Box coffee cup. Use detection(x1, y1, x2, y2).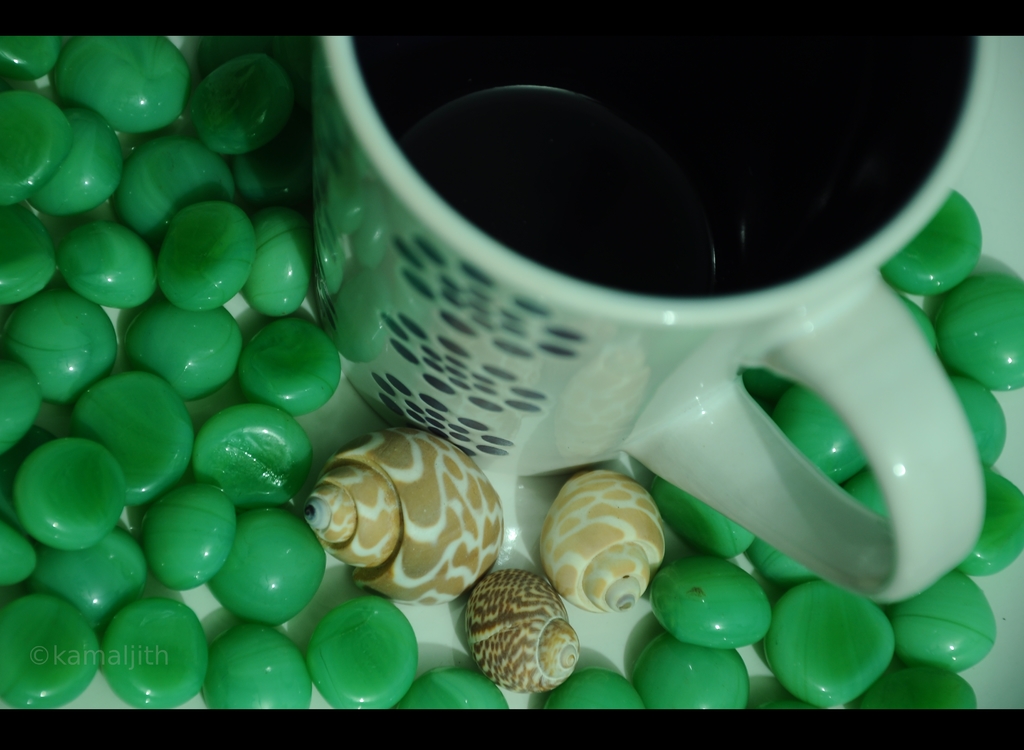
detection(304, 35, 993, 608).
